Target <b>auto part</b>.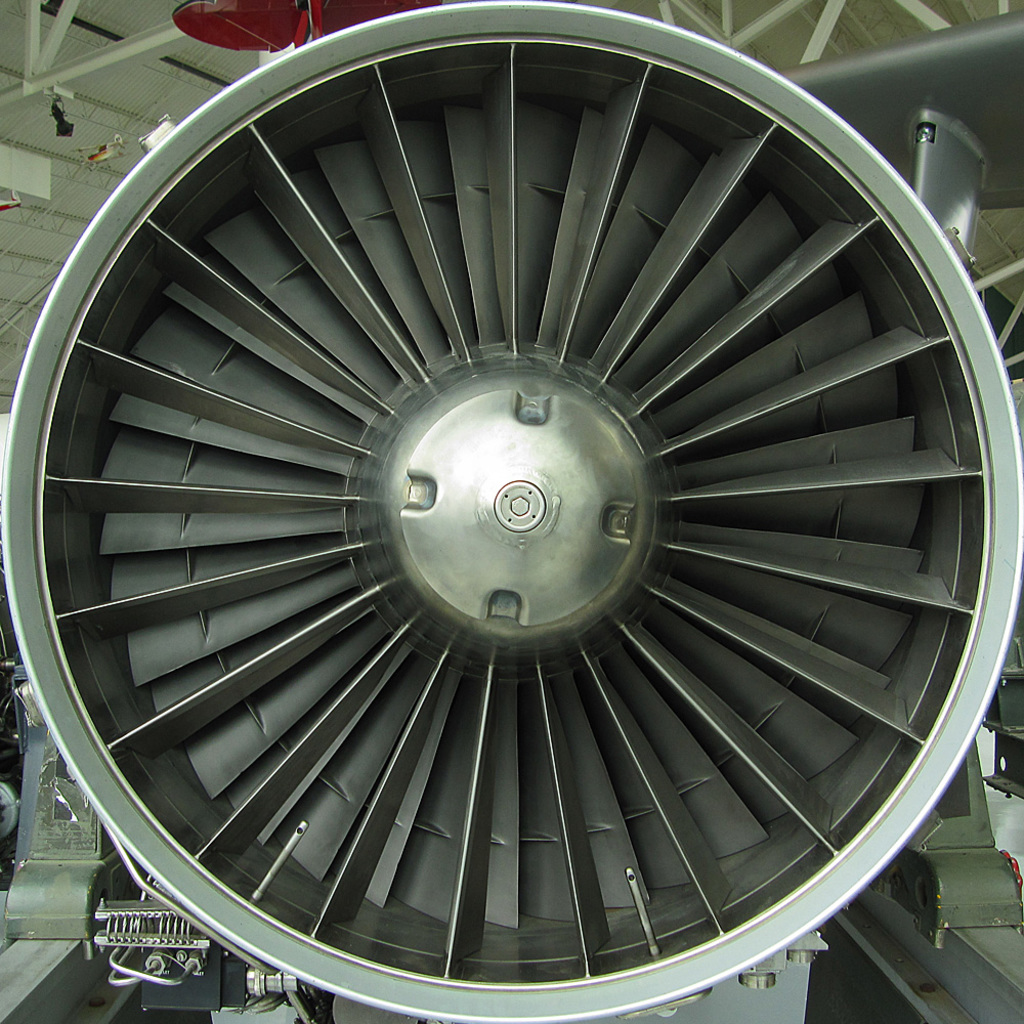
Target region: 0 0 1023 1023.
